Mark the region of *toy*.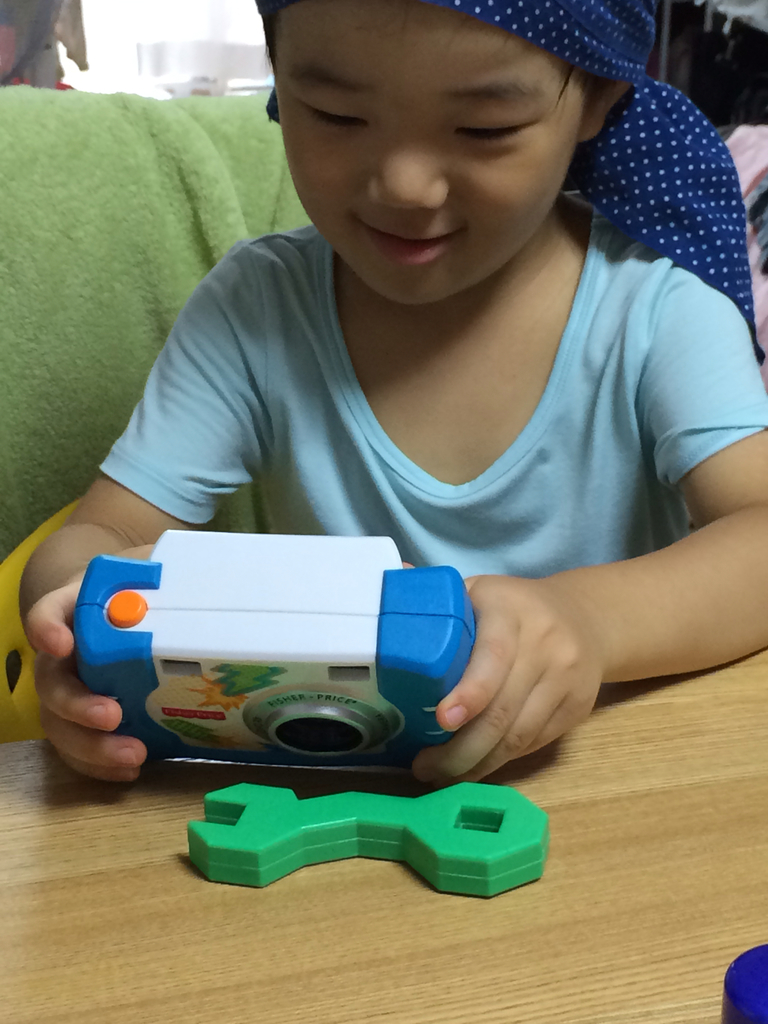
Region: select_region(63, 504, 563, 779).
